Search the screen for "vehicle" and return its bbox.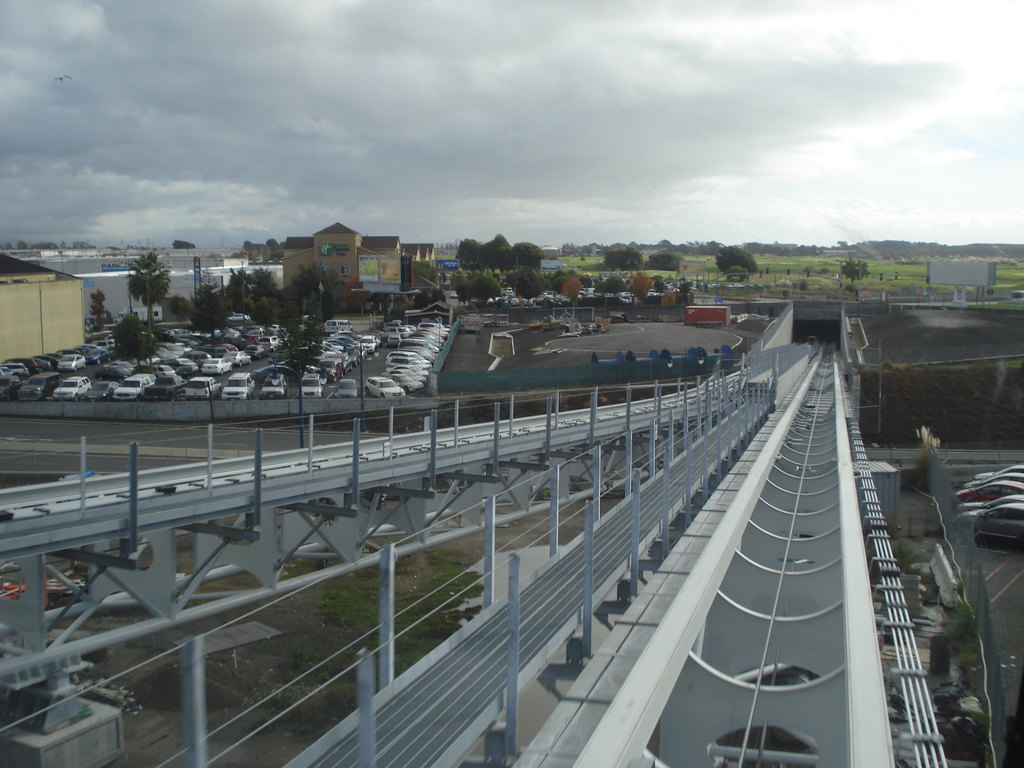
Found: bbox=(323, 317, 353, 336).
